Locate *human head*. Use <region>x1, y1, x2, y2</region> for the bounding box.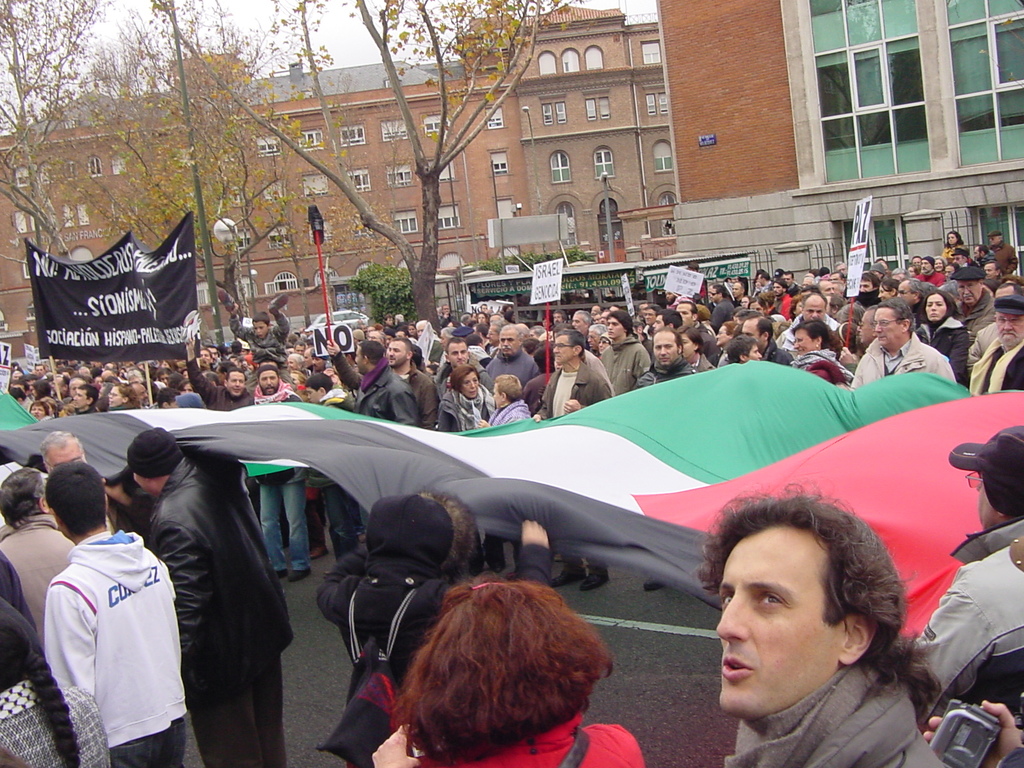
<region>412, 486, 474, 564</region>.
